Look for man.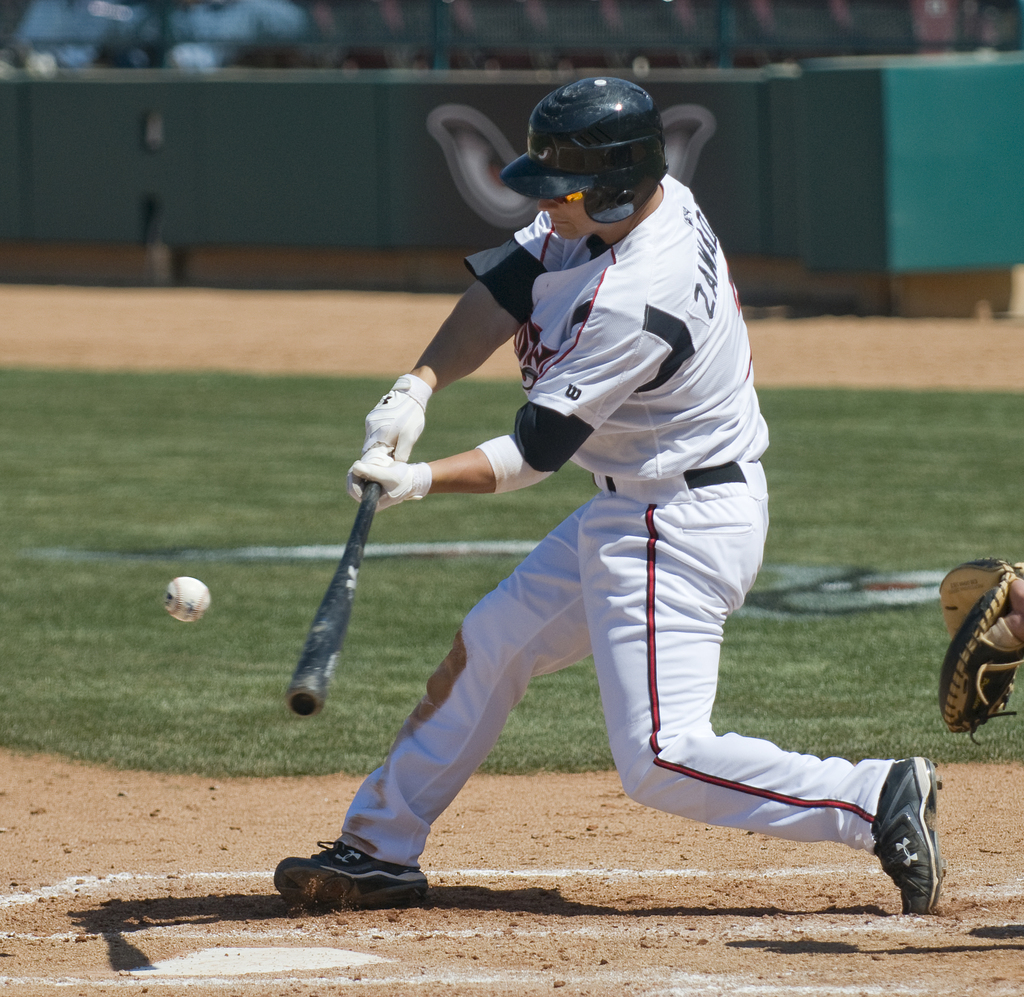
Found: region(320, 138, 890, 920).
